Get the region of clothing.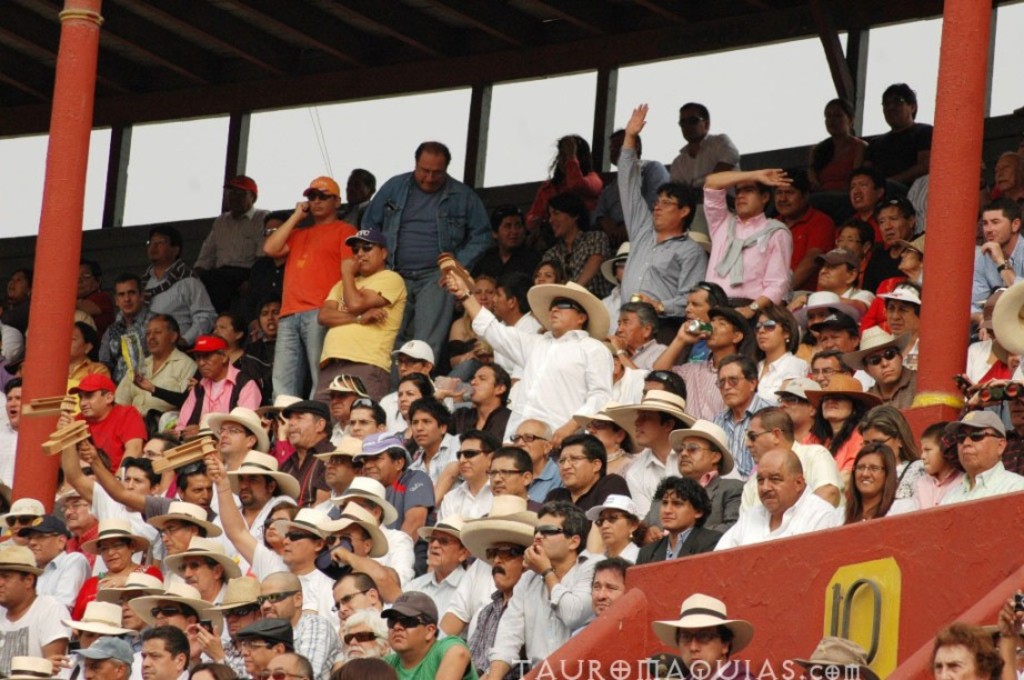
rect(703, 207, 795, 291).
